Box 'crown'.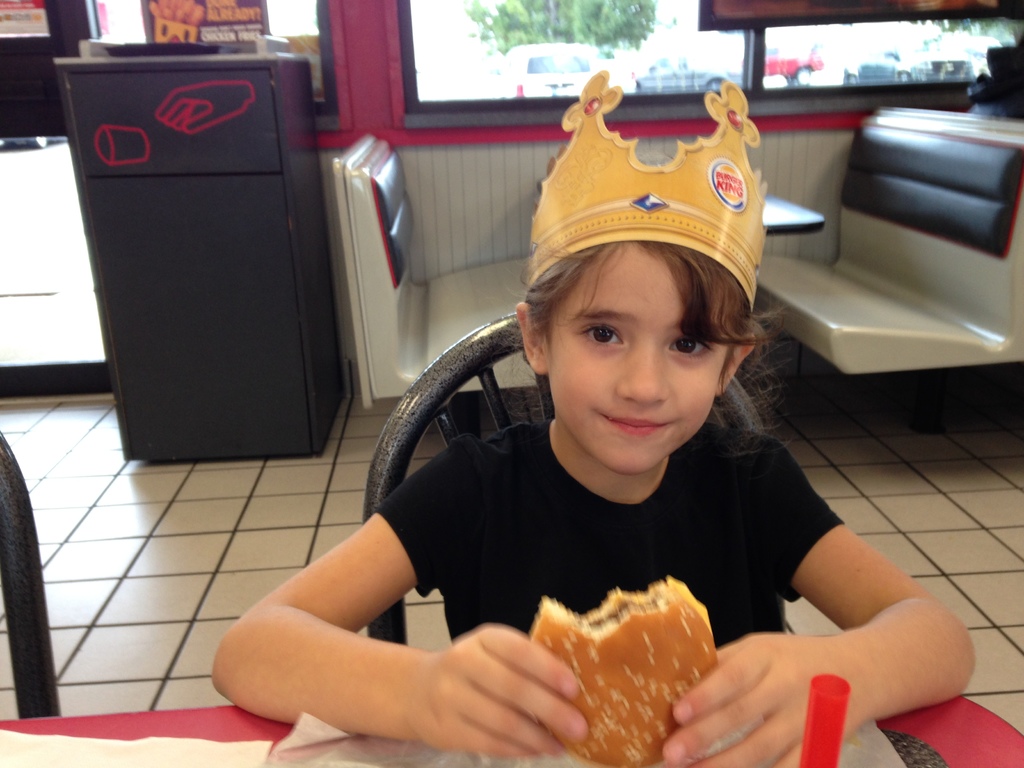
locate(519, 67, 782, 318).
